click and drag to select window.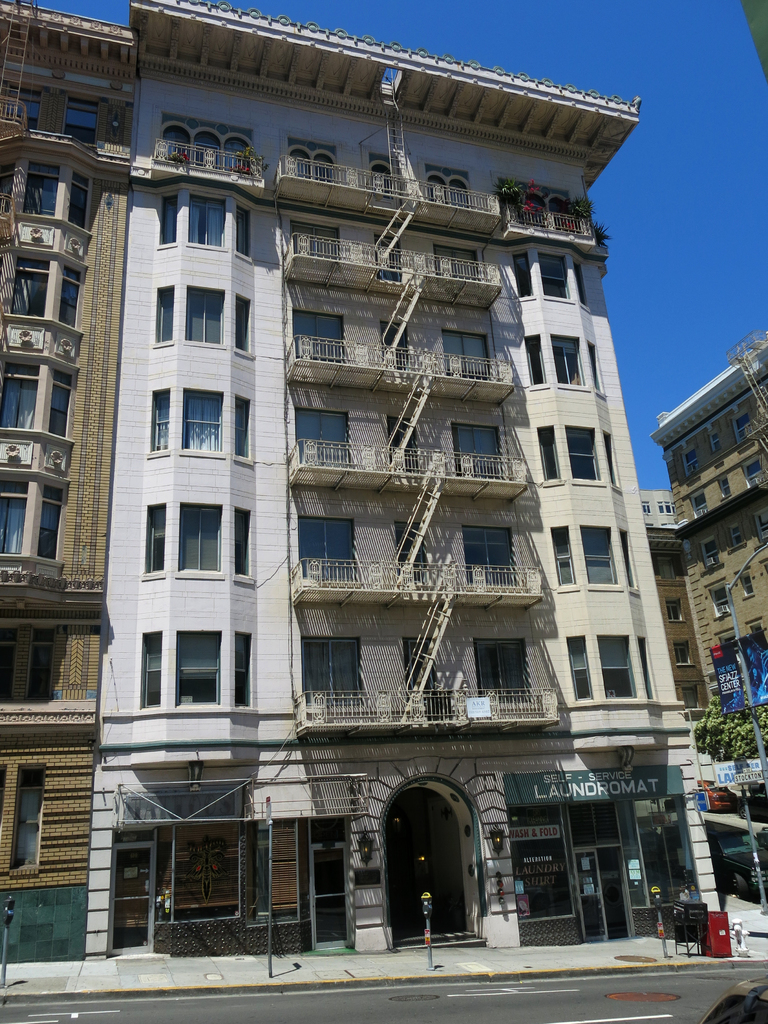
Selection: <region>67, 171, 93, 232</region>.
